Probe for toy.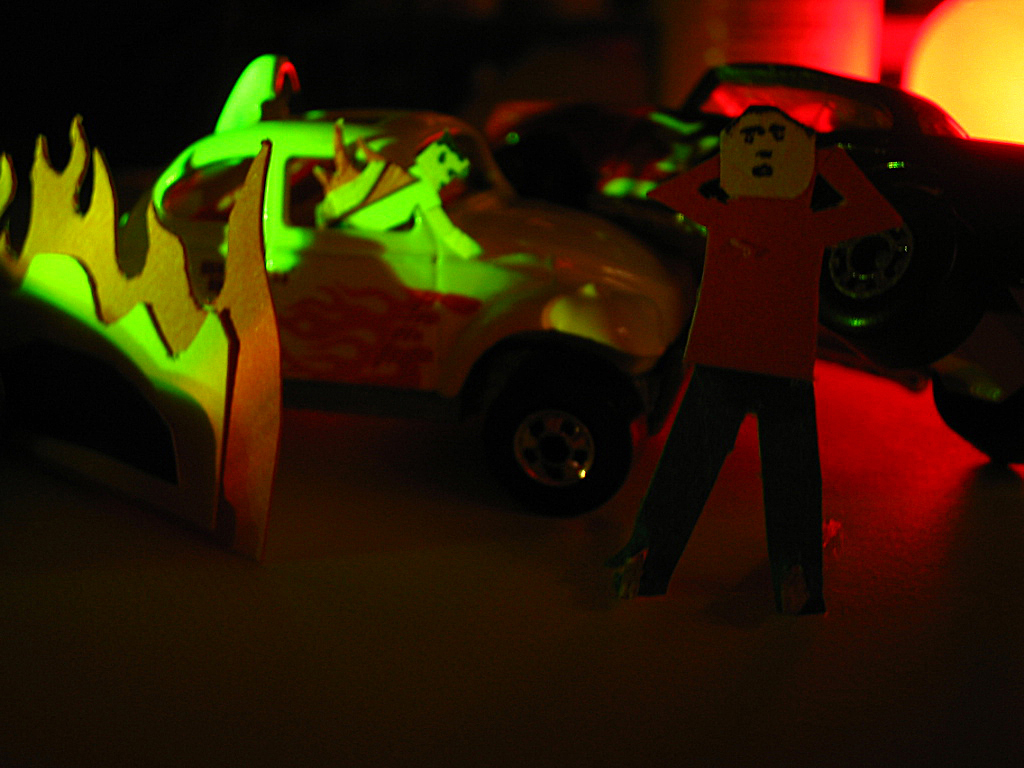
Probe result: (27, 65, 922, 542).
